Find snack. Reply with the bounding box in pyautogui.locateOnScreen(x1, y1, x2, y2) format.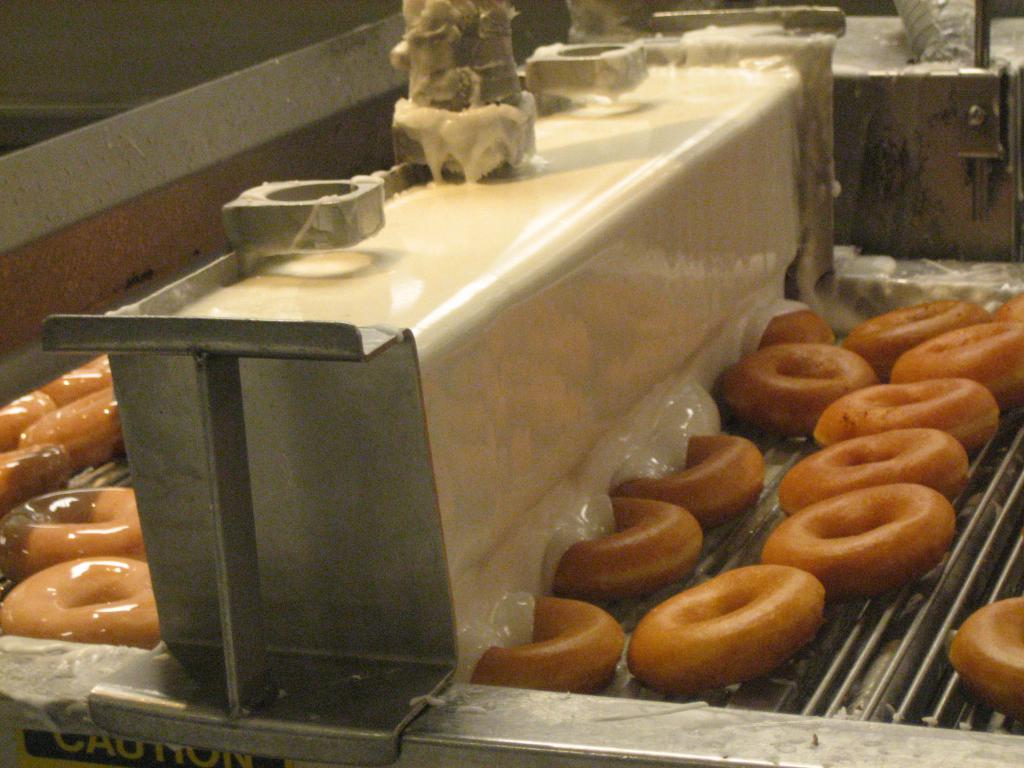
pyautogui.locateOnScreen(722, 333, 892, 438).
